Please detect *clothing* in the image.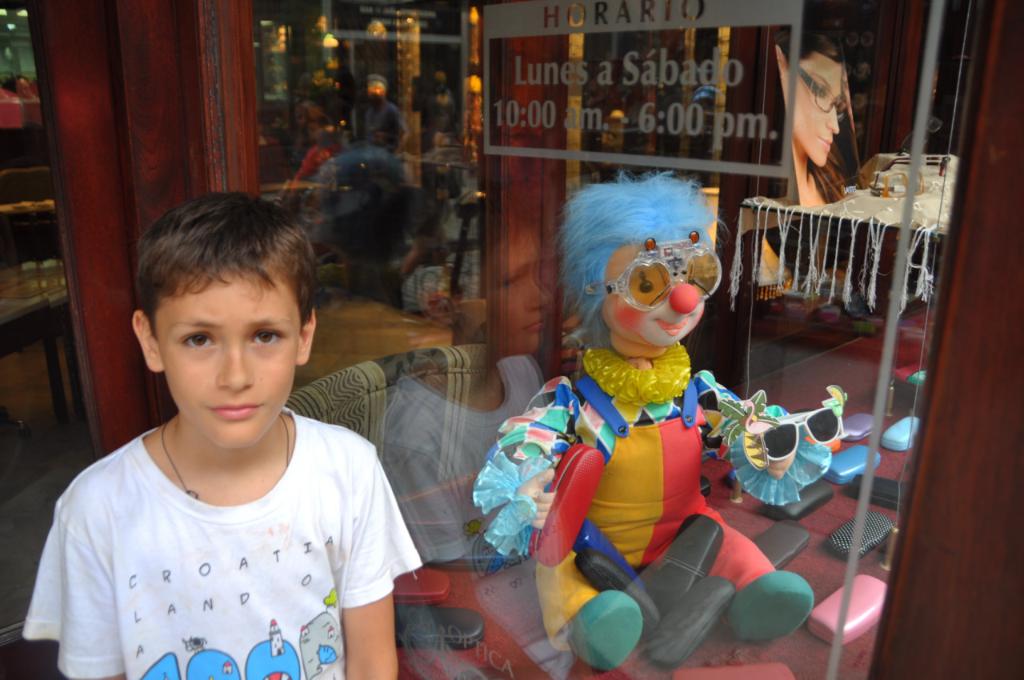
select_region(20, 428, 422, 679).
